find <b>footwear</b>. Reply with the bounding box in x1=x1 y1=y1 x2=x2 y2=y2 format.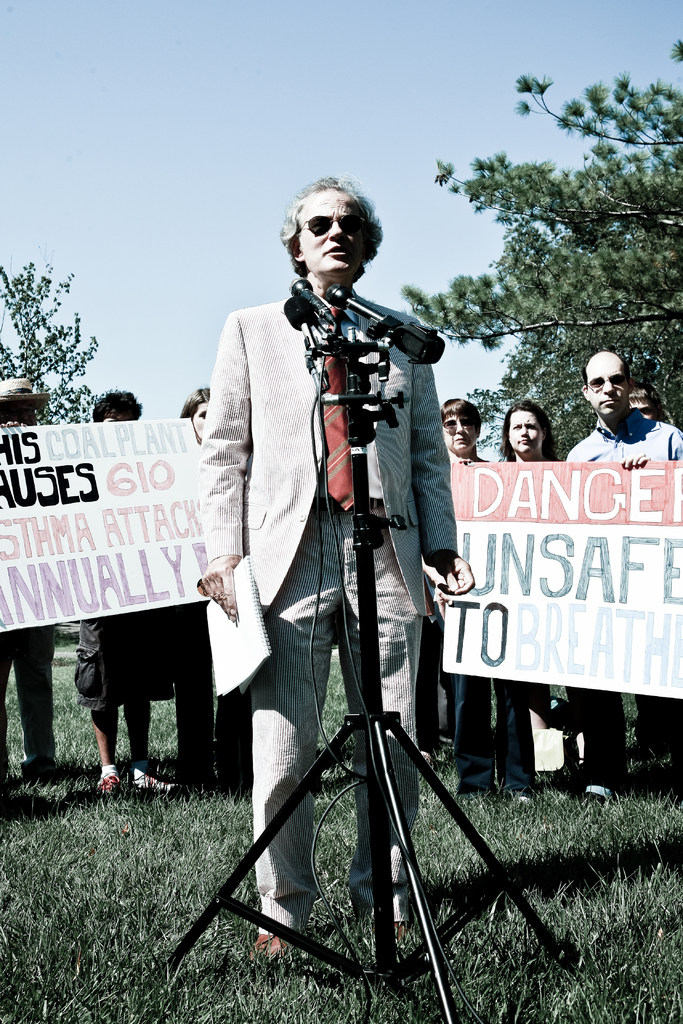
x1=511 y1=788 x2=536 y2=805.
